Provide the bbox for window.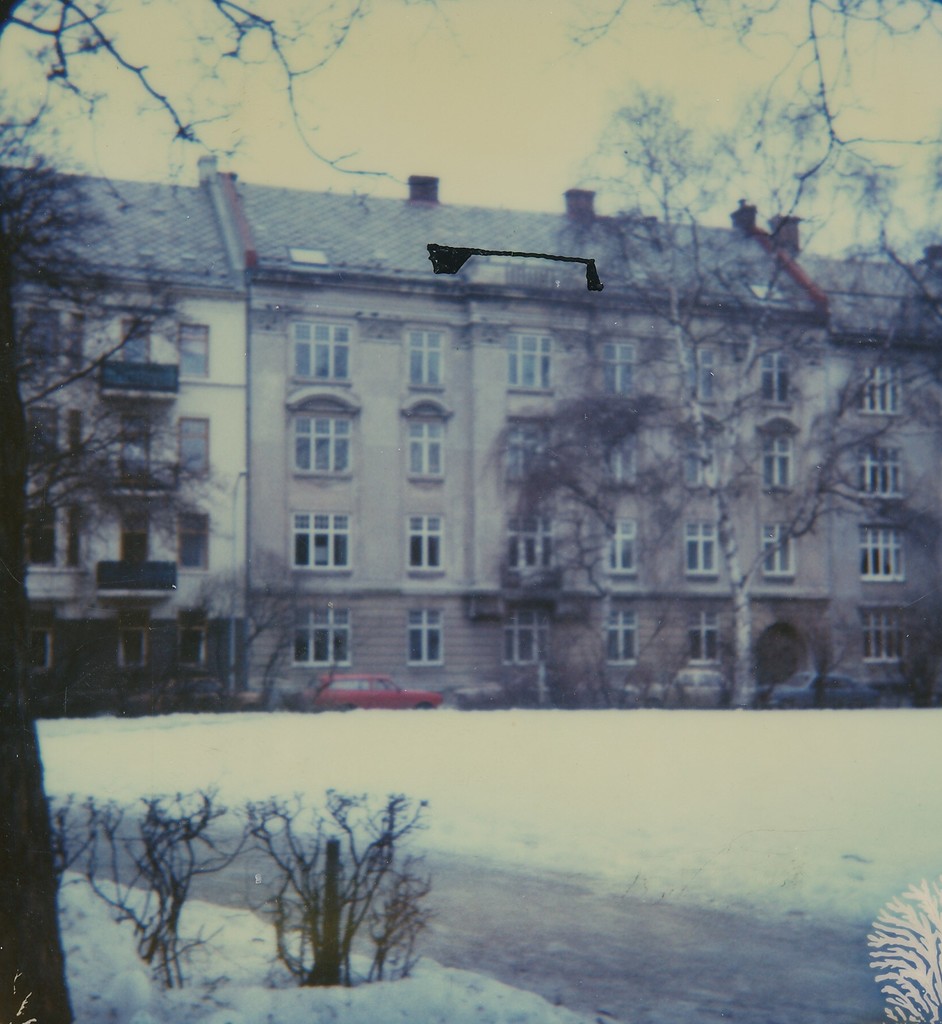
{"left": 504, "top": 330, "right": 551, "bottom": 392}.
